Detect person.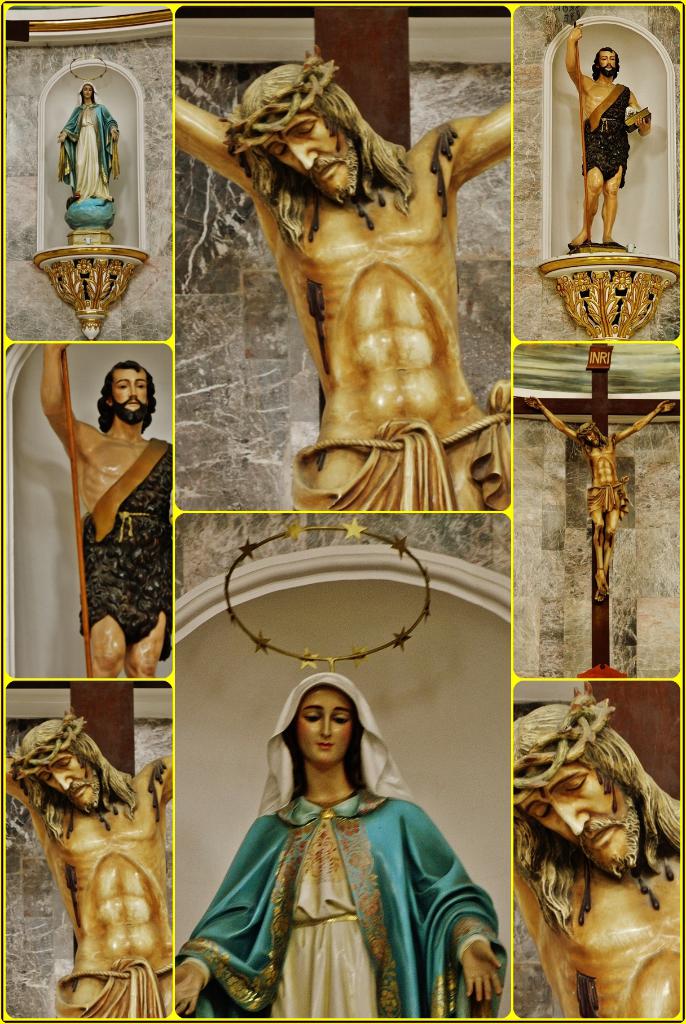
Detected at {"x1": 54, "y1": 90, "x2": 121, "y2": 218}.
